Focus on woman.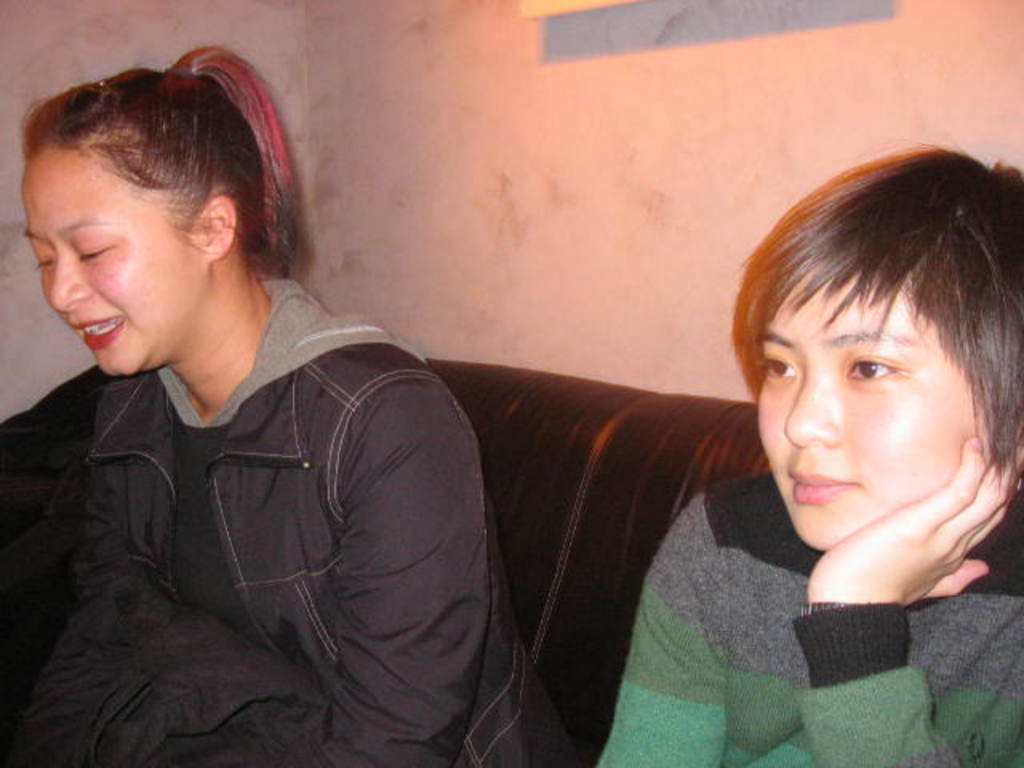
Focused at [x1=595, y1=152, x2=1022, y2=766].
